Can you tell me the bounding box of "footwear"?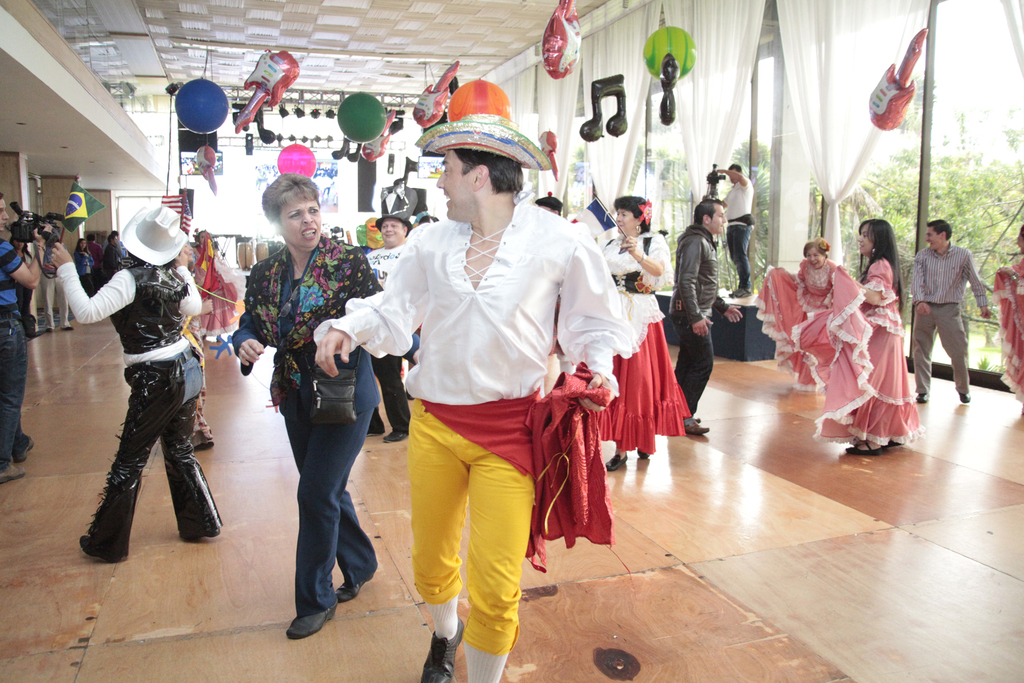
<region>604, 454, 630, 474</region>.
